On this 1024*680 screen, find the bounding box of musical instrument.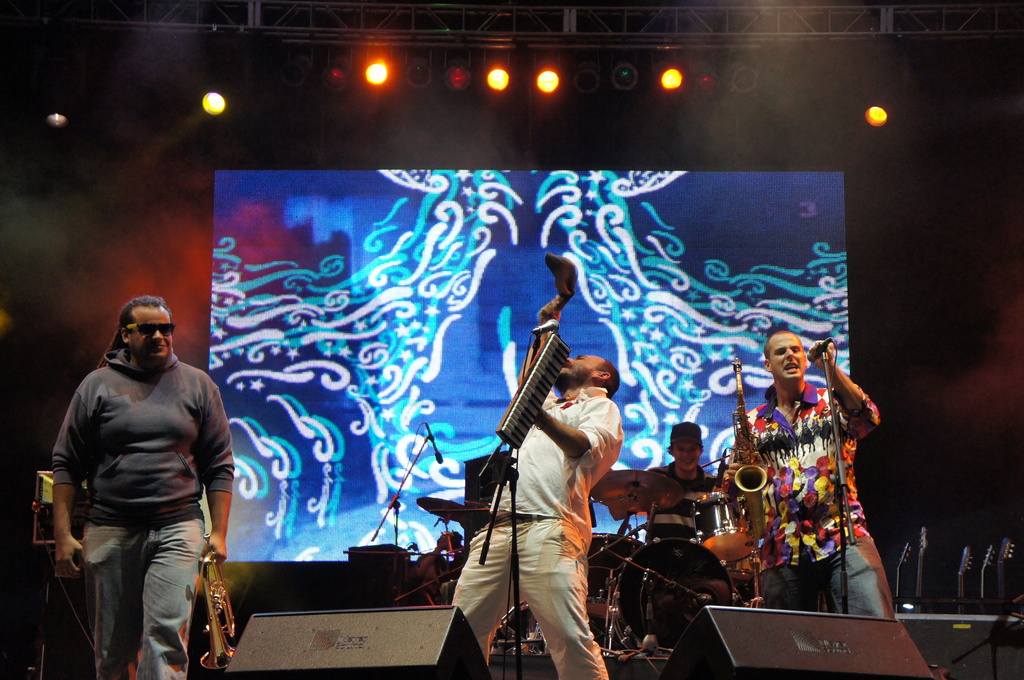
Bounding box: crop(584, 464, 683, 514).
